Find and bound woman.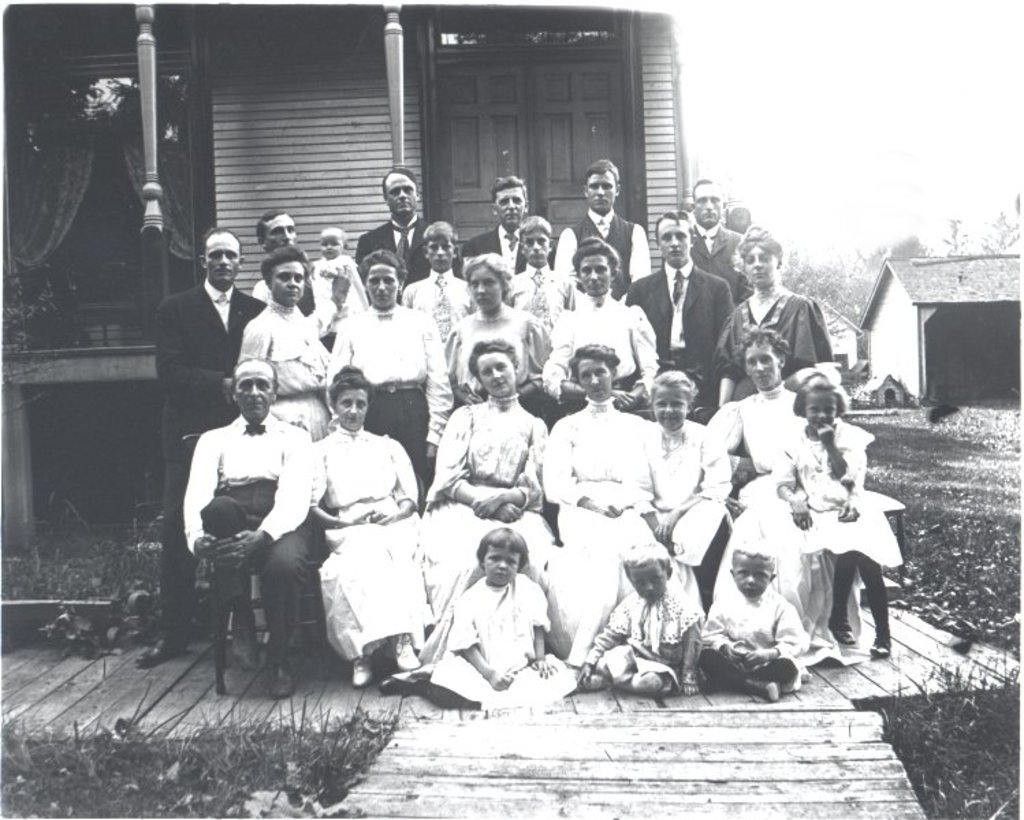
Bound: rect(309, 369, 416, 694).
